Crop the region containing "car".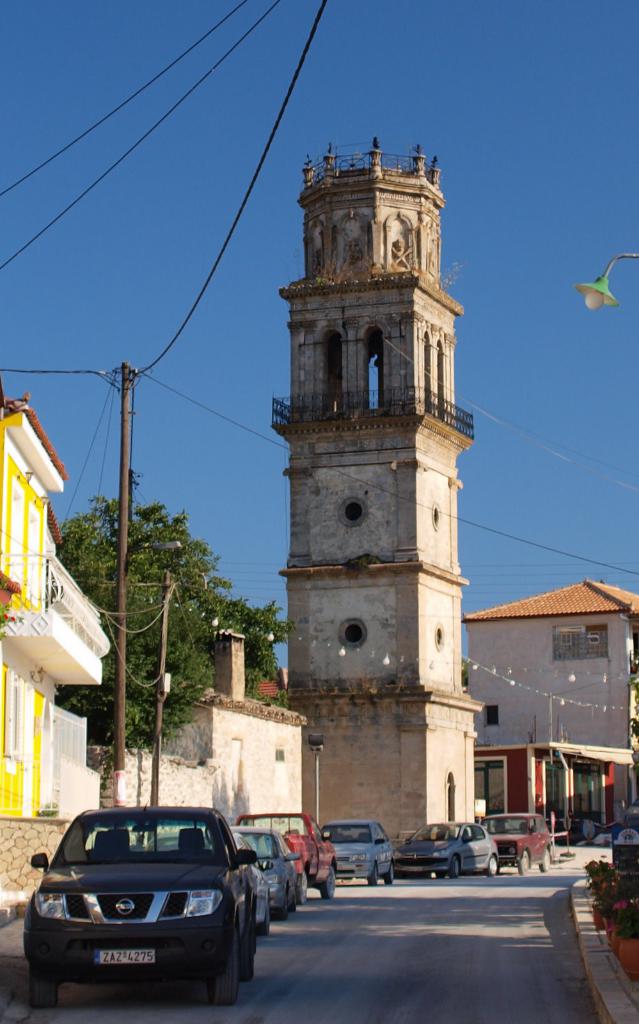
Crop region: <bbox>390, 821, 504, 882</bbox>.
